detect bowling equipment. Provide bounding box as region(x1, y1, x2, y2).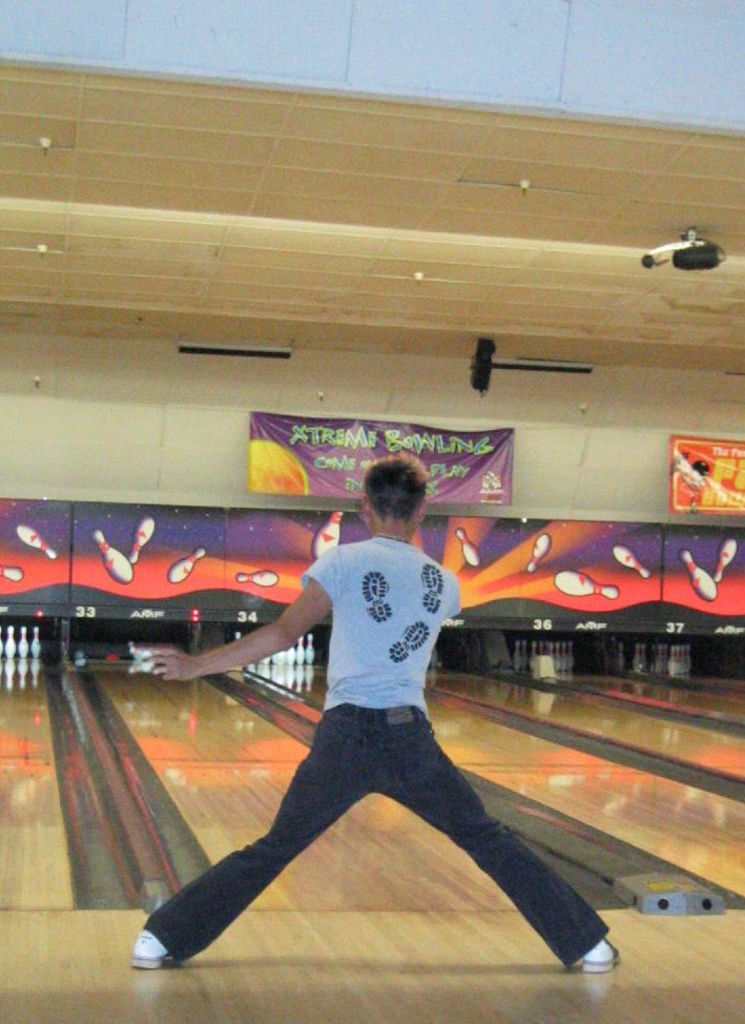
region(684, 551, 718, 603).
